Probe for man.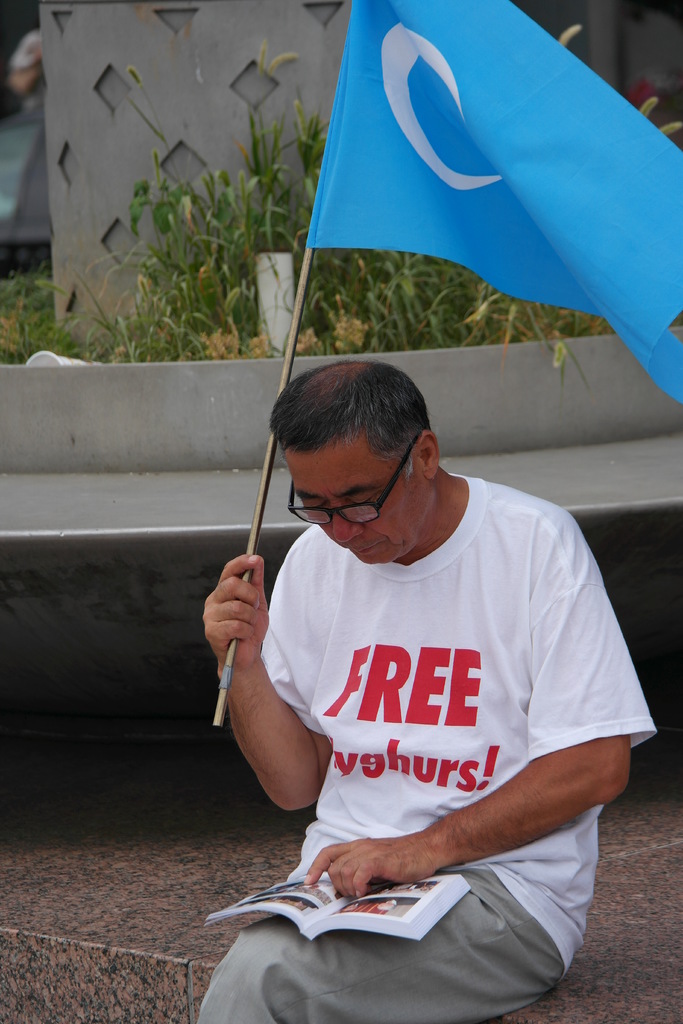
Probe result: <region>193, 362, 655, 1023</region>.
